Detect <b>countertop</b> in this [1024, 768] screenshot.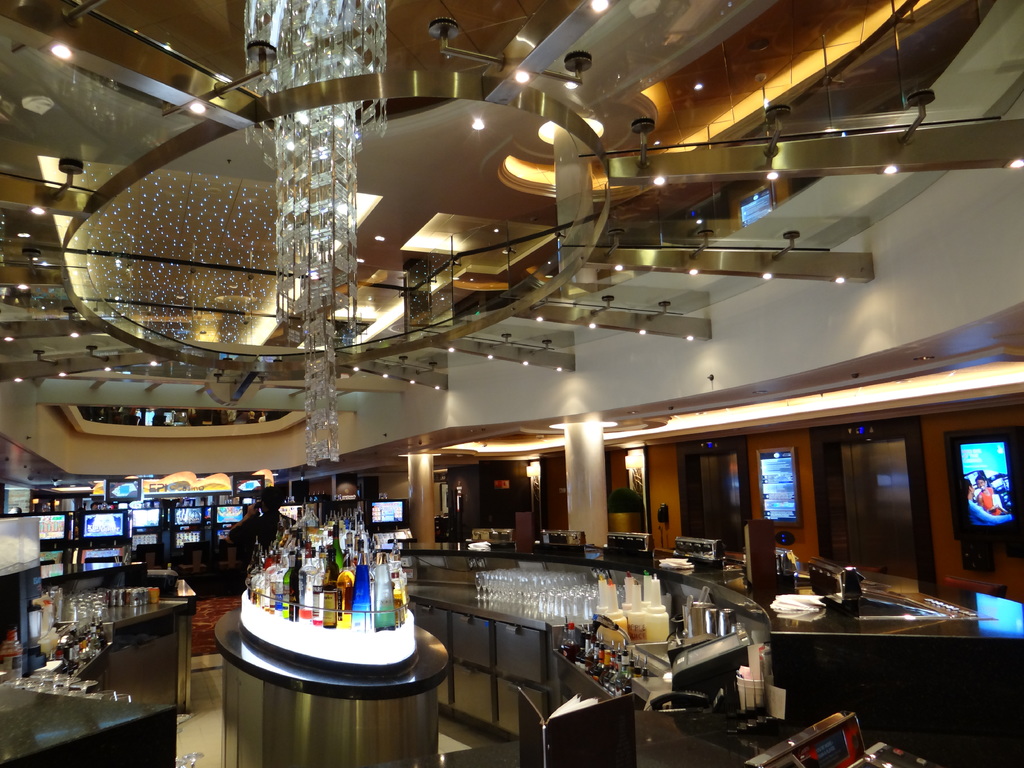
Detection: [408, 578, 675, 669].
